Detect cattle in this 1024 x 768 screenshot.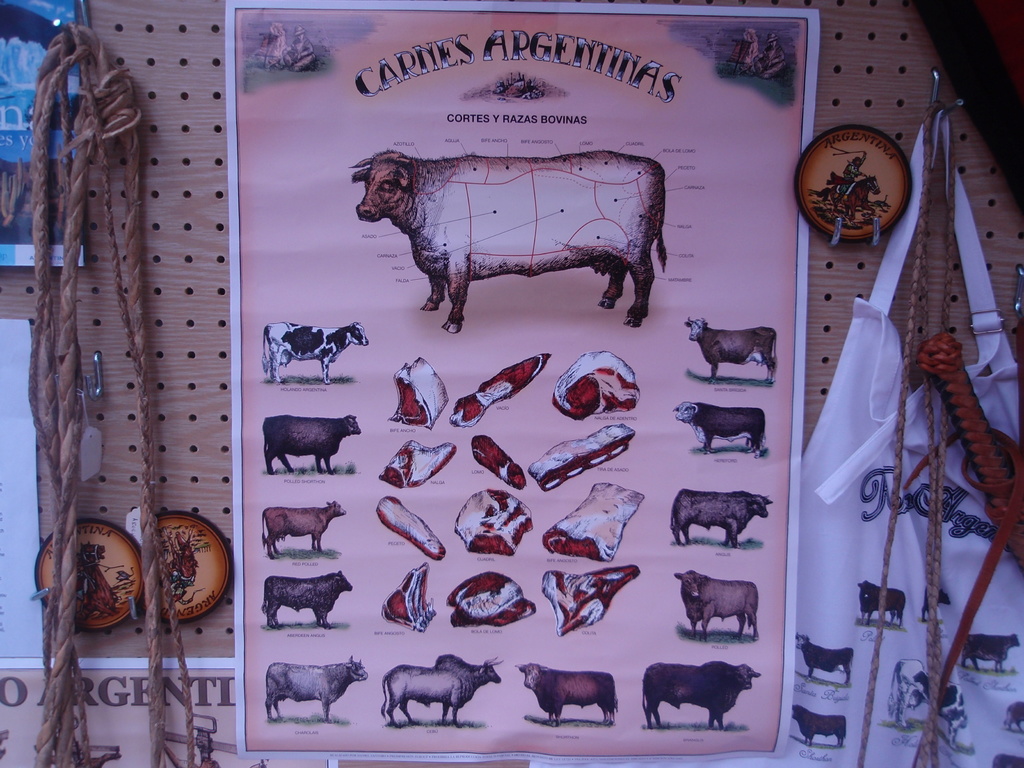
Detection: 266:656:369:721.
